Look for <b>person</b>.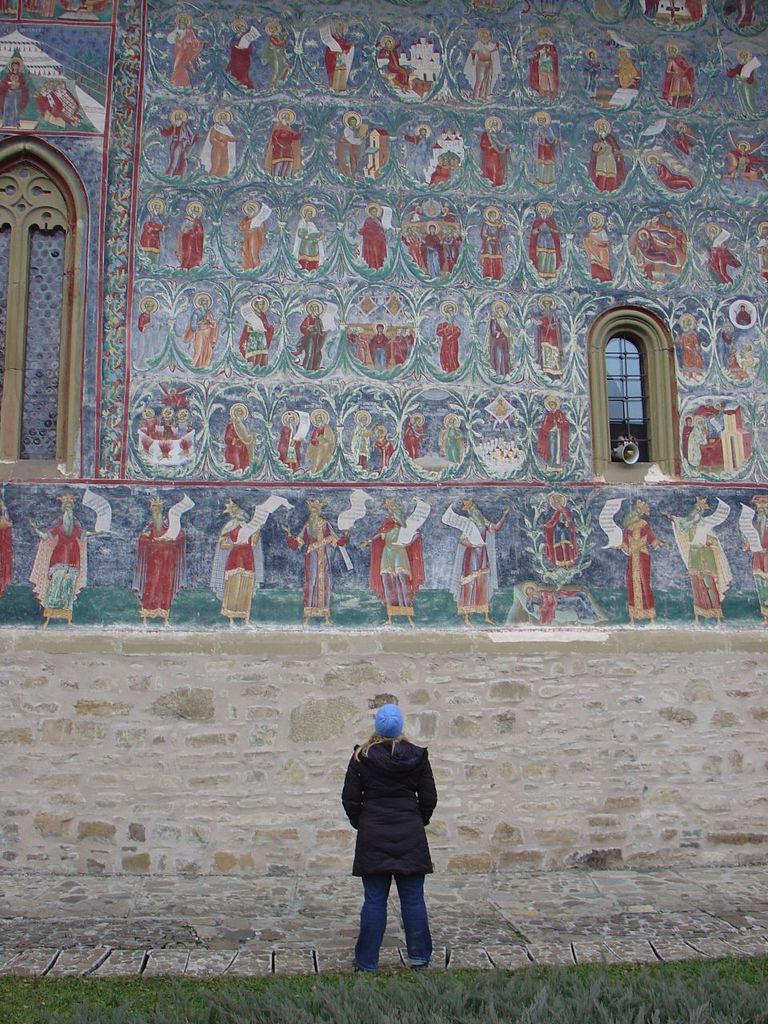
Found: region(674, 310, 699, 377).
